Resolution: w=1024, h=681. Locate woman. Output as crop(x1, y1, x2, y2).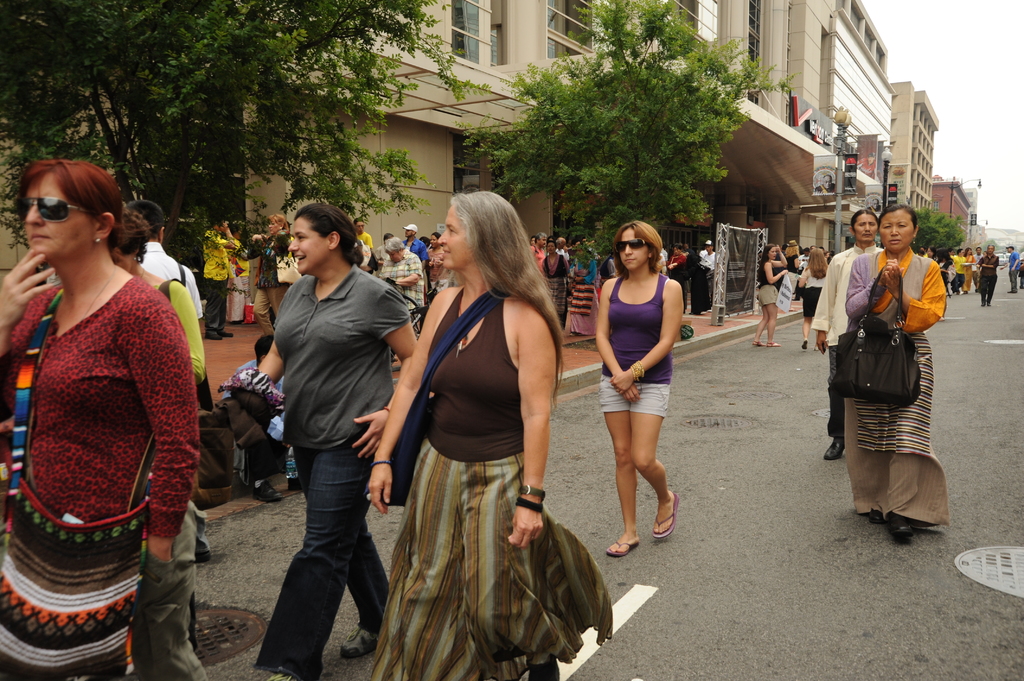
crop(248, 208, 414, 680).
